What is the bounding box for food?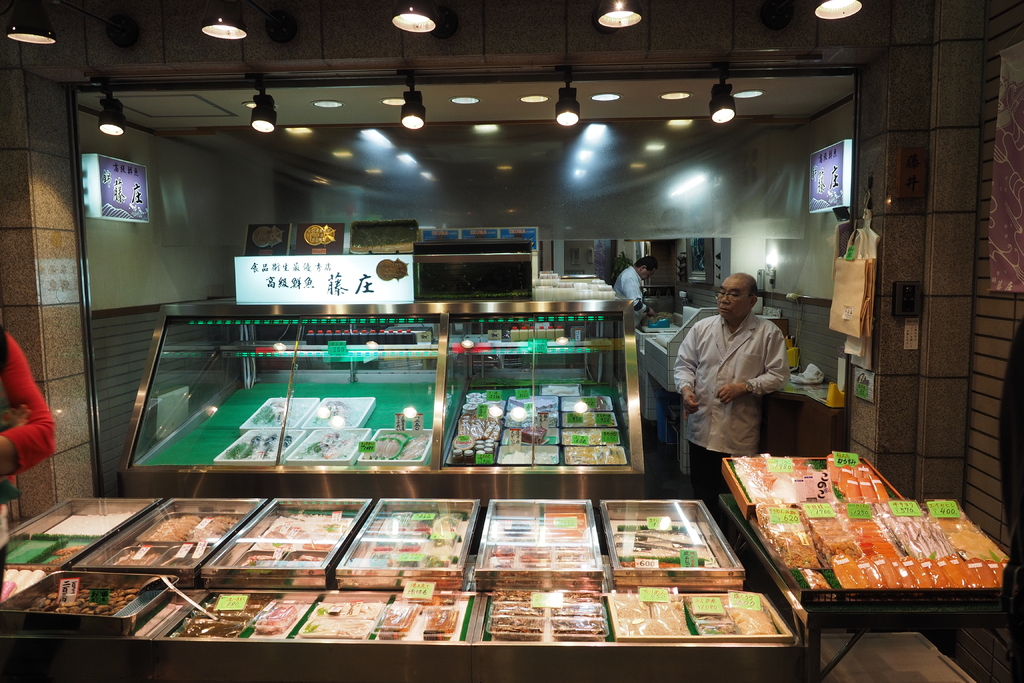
(257,608,297,628).
